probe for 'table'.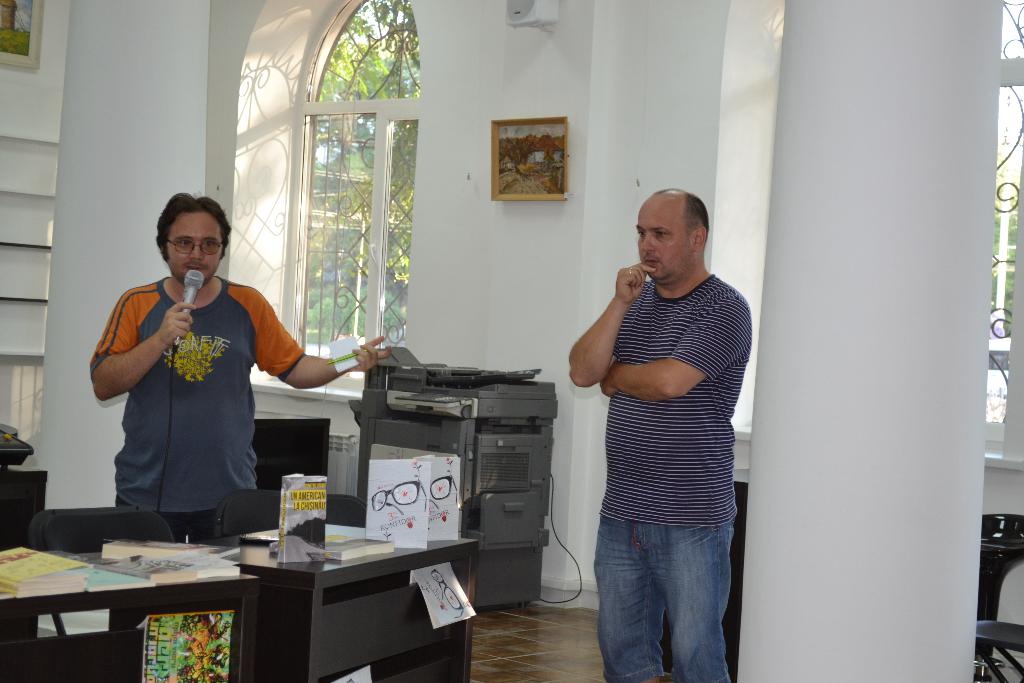
Probe result: l=9, t=537, r=282, b=679.
